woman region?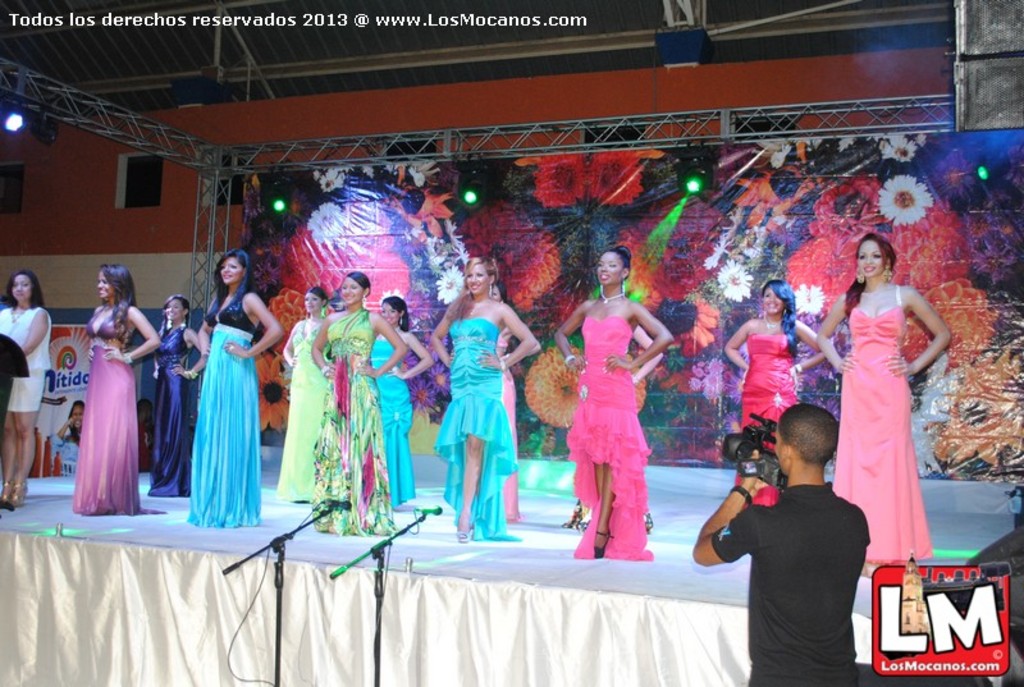
select_region(52, 397, 90, 454)
